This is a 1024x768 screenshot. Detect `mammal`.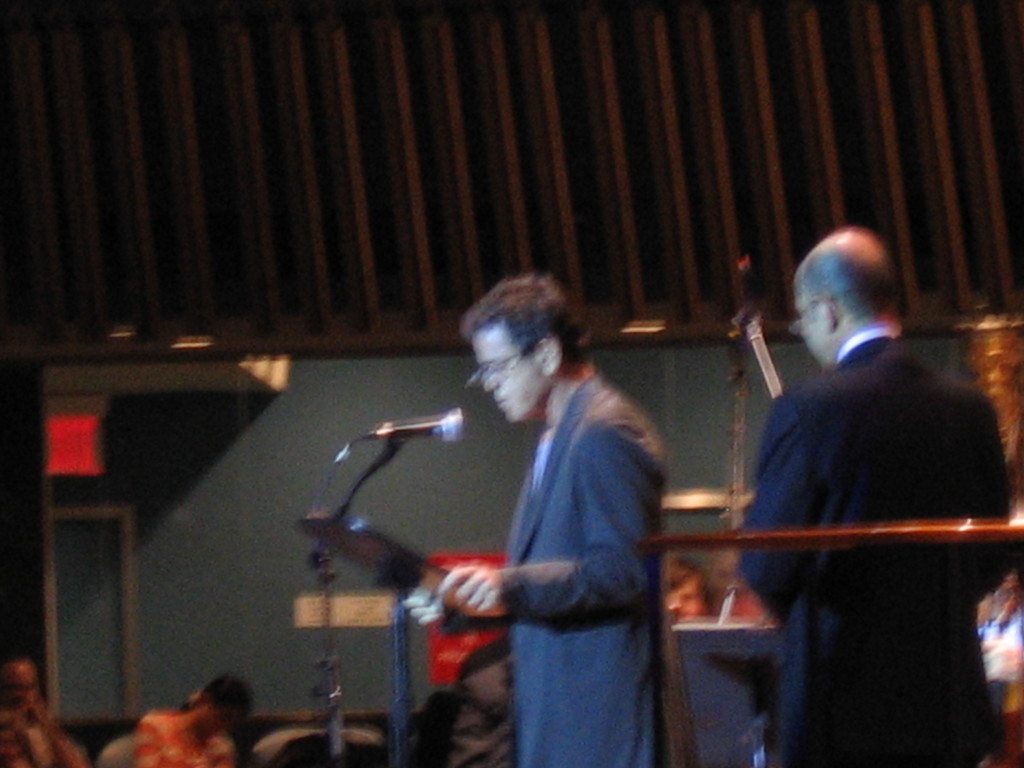
(x1=972, y1=595, x2=1020, y2=725).
